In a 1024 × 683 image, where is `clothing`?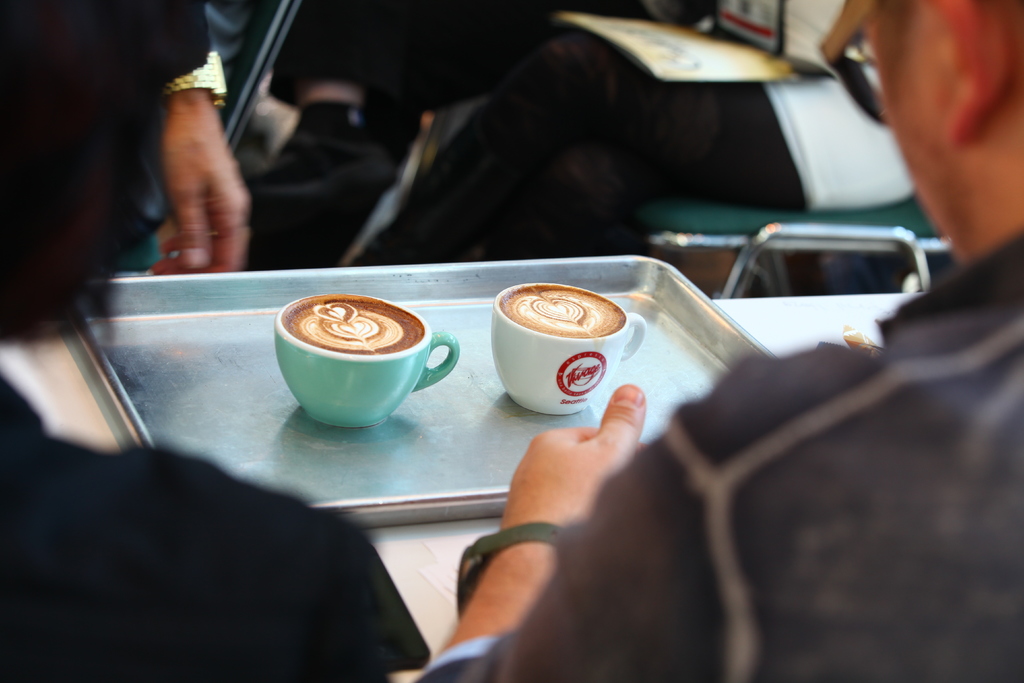
[left=405, top=219, right=1023, bottom=682].
